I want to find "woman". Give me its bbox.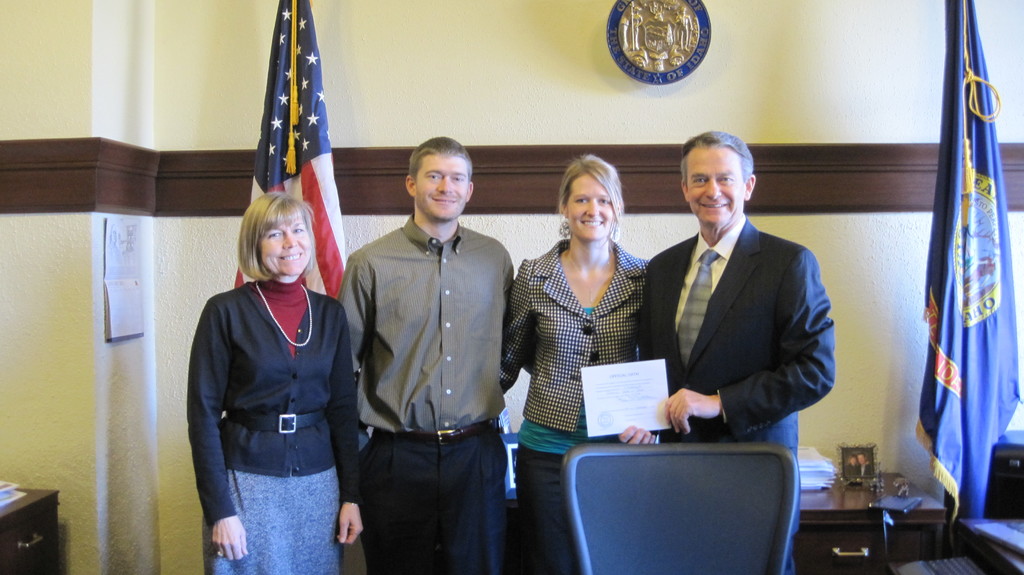
crop(193, 197, 370, 574).
